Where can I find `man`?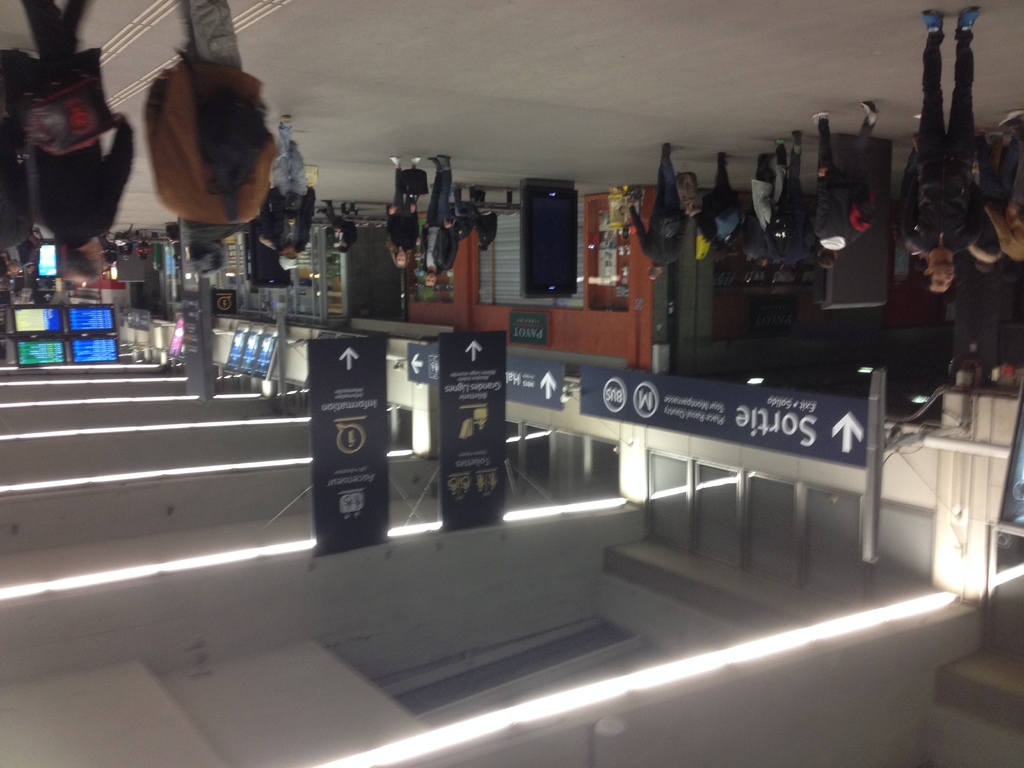
You can find it at <region>28, 0, 134, 284</region>.
